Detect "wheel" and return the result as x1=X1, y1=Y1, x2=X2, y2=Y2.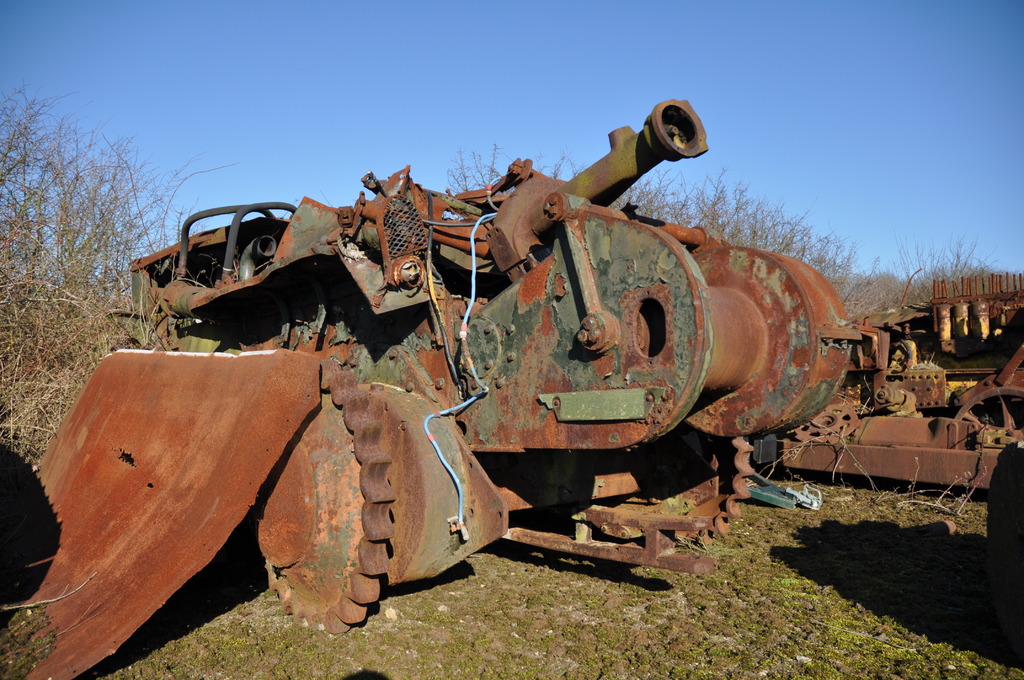
x1=626, y1=433, x2=753, y2=550.
